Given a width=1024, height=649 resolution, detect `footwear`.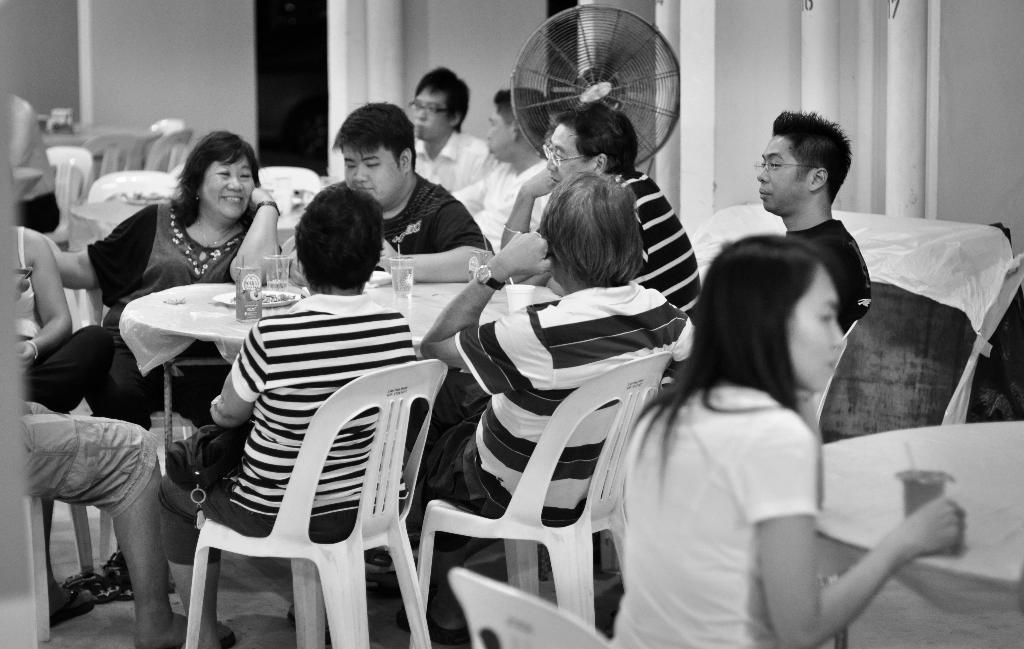
51/582/95/623.
